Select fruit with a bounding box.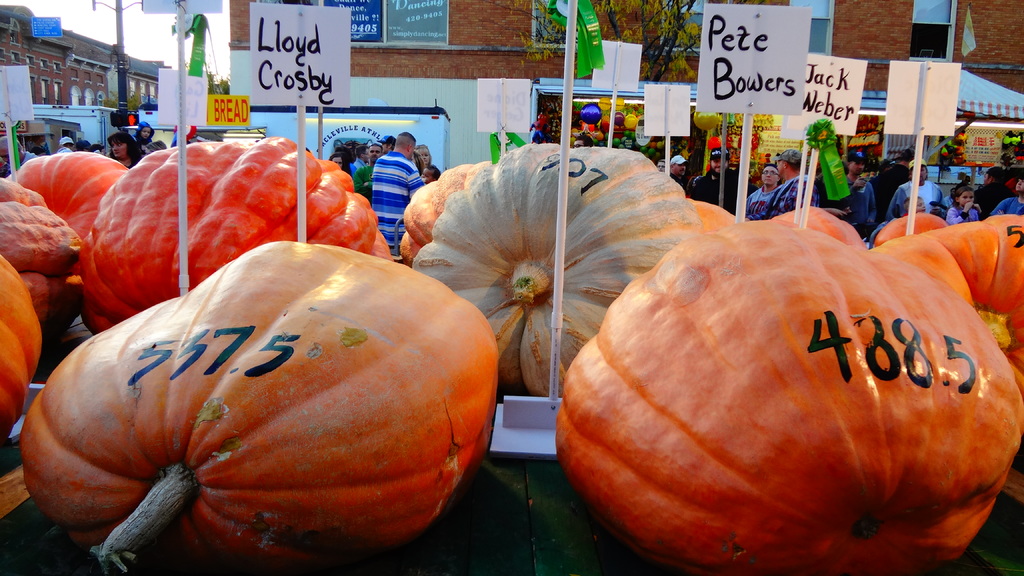
x1=538 y1=237 x2=1023 y2=575.
